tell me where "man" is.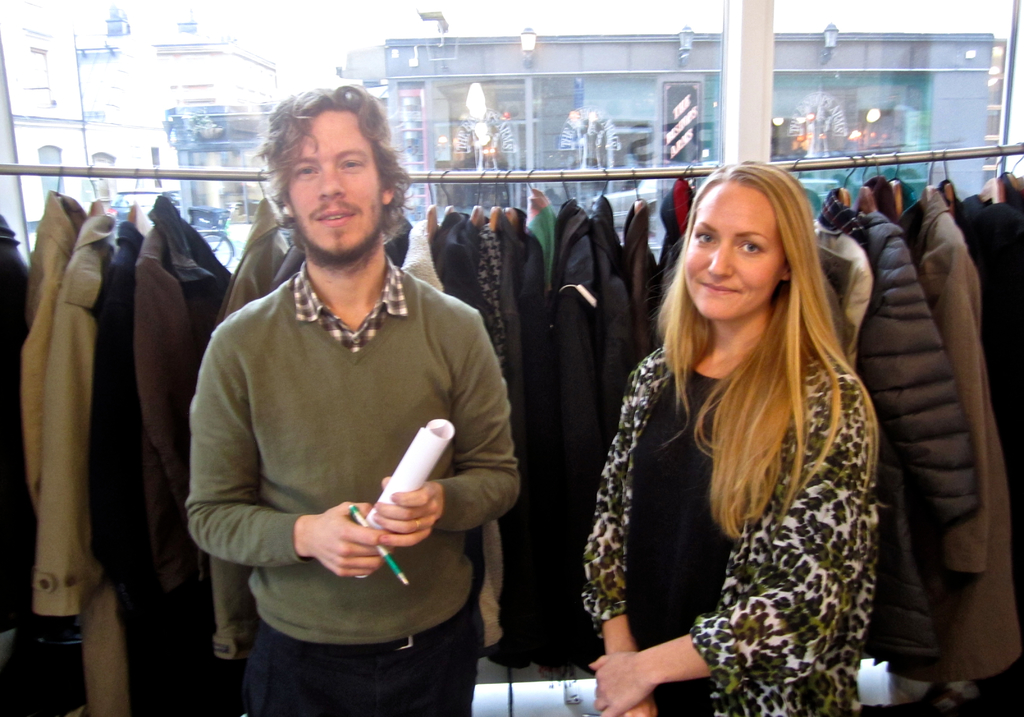
"man" is at region(176, 97, 530, 716).
